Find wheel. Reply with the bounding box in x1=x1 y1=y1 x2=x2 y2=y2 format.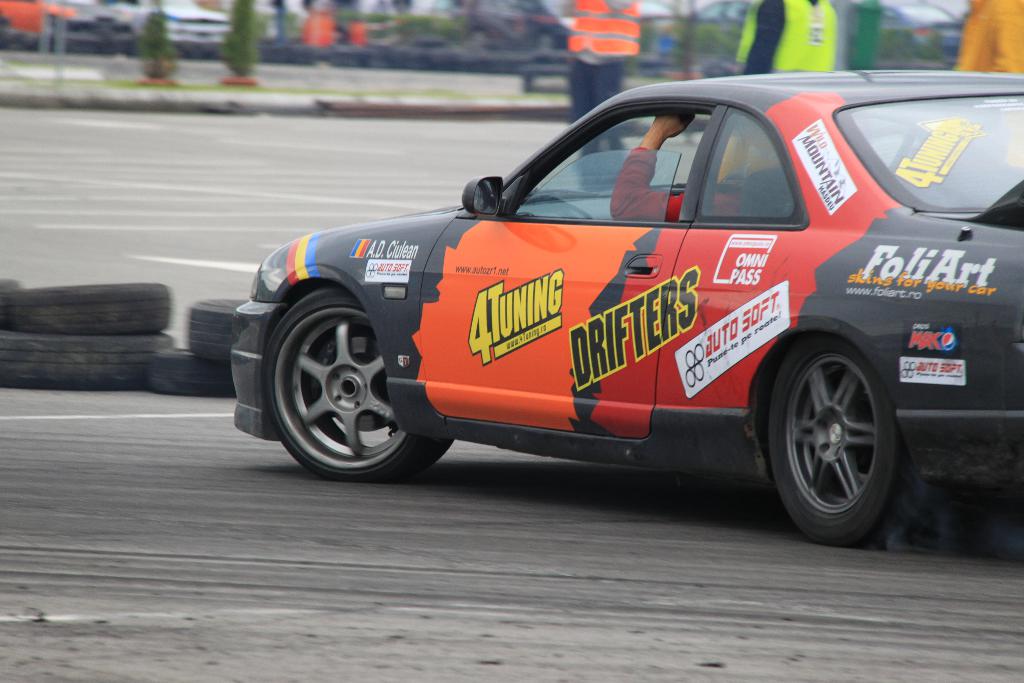
x1=257 y1=279 x2=456 y2=484.
